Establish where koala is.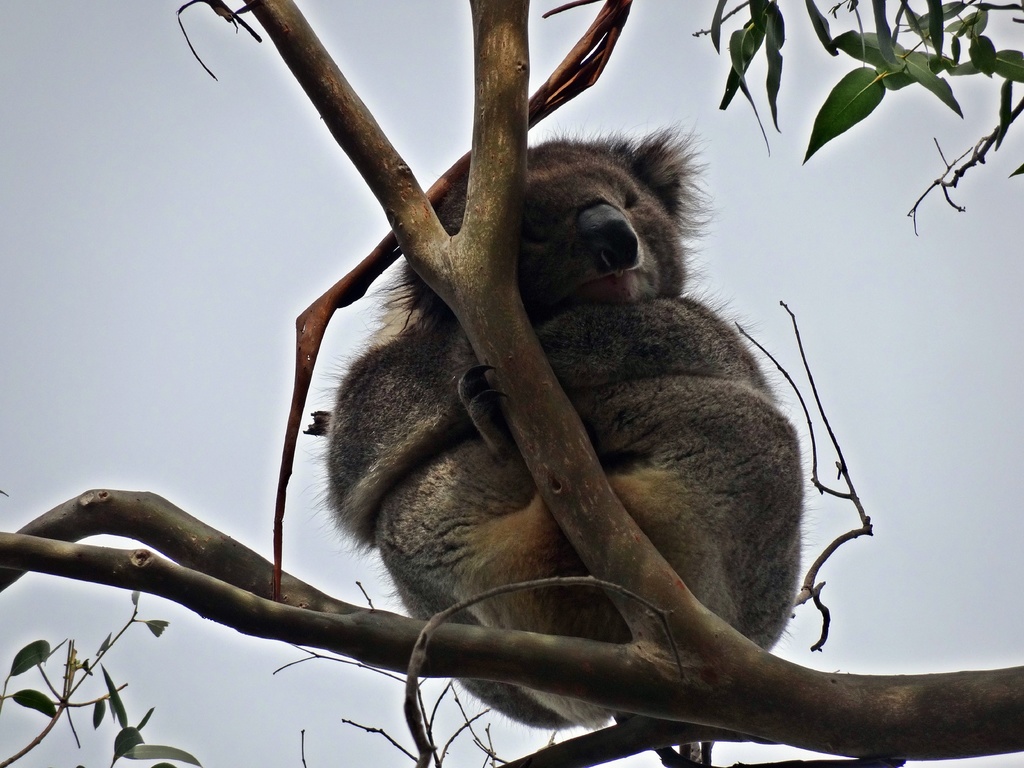
Established at x1=320, y1=127, x2=810, y2=731.
